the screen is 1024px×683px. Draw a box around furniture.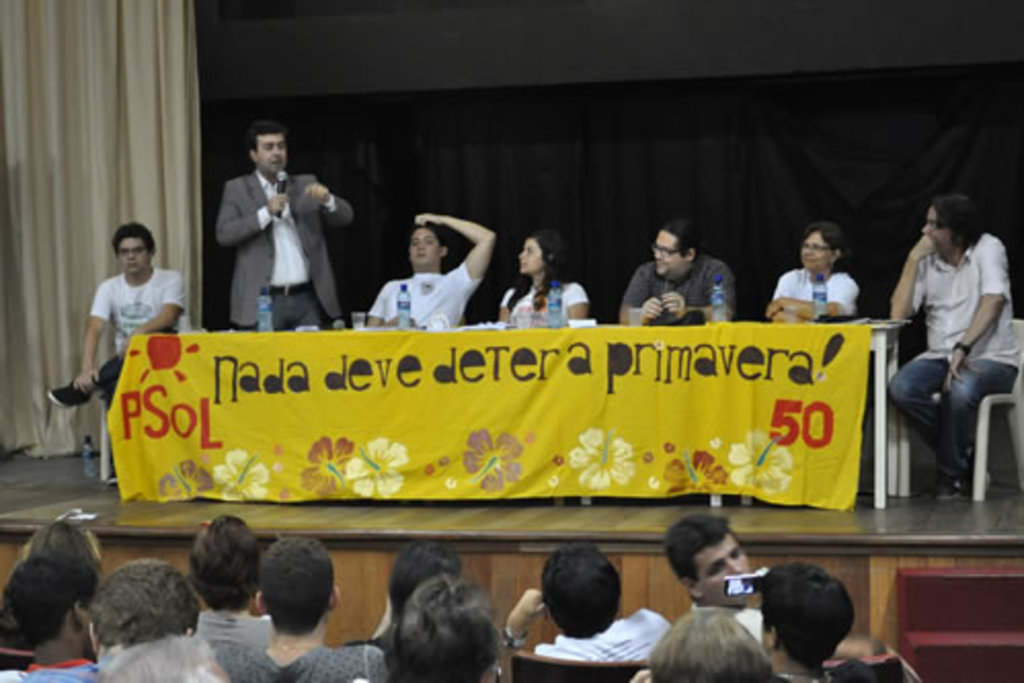
<bbox>105, 322, 913, 507</bbox>.
